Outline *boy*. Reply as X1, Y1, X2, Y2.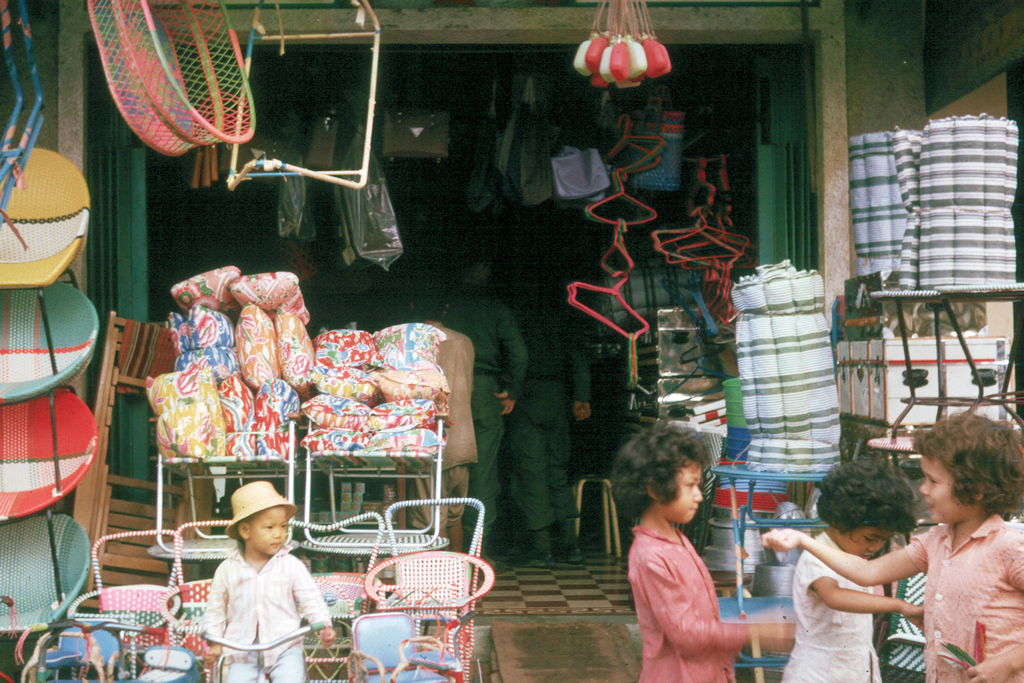
756, 406, 1023, 682.
